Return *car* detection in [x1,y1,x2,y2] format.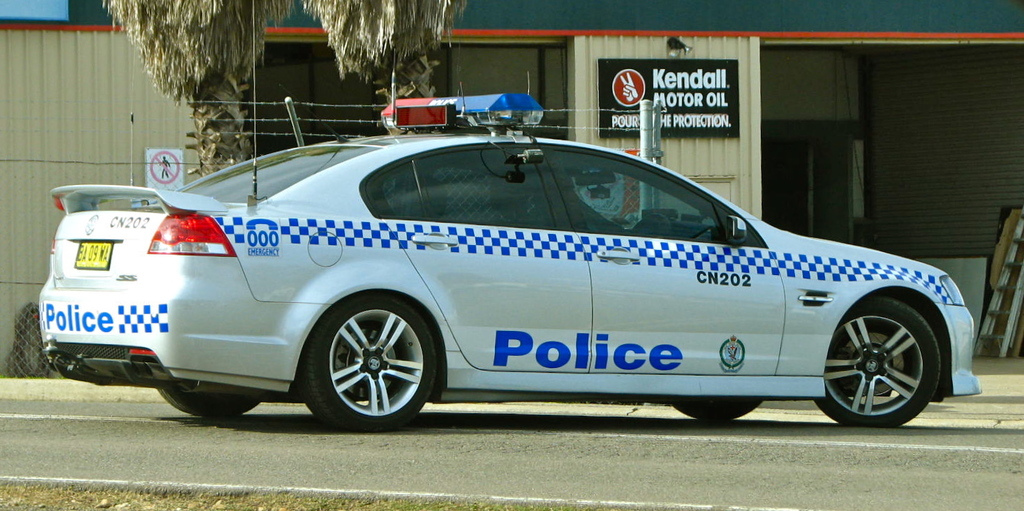
[6,120,988,426].
